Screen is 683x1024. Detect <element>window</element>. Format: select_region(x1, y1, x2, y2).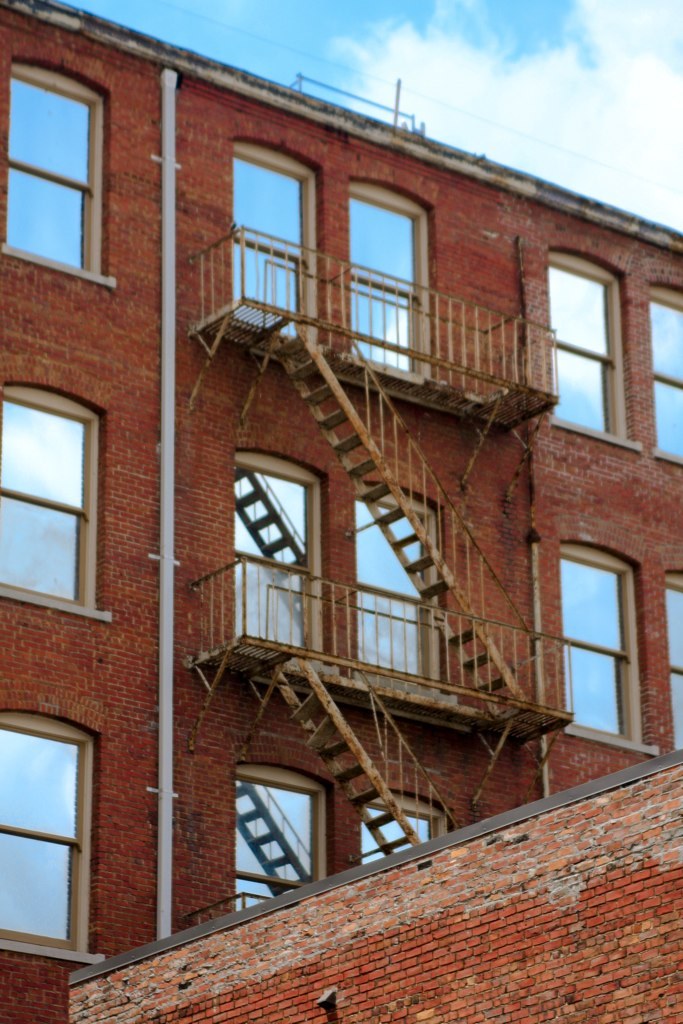
select_region(343, 183, 419, 369).
